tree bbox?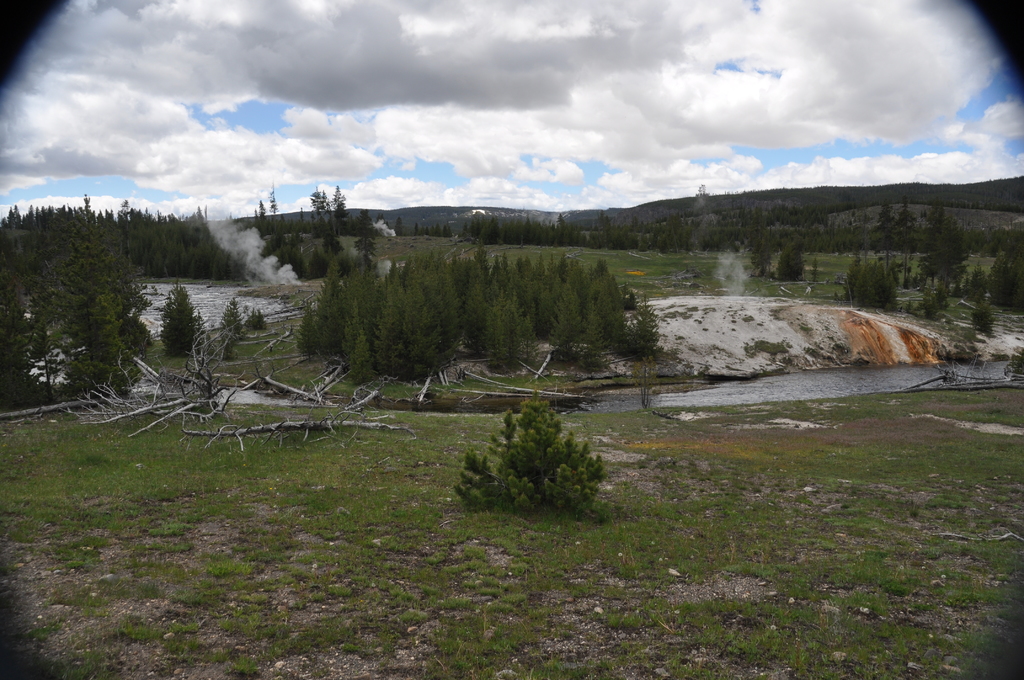
region(834, 250, 900, 307)
